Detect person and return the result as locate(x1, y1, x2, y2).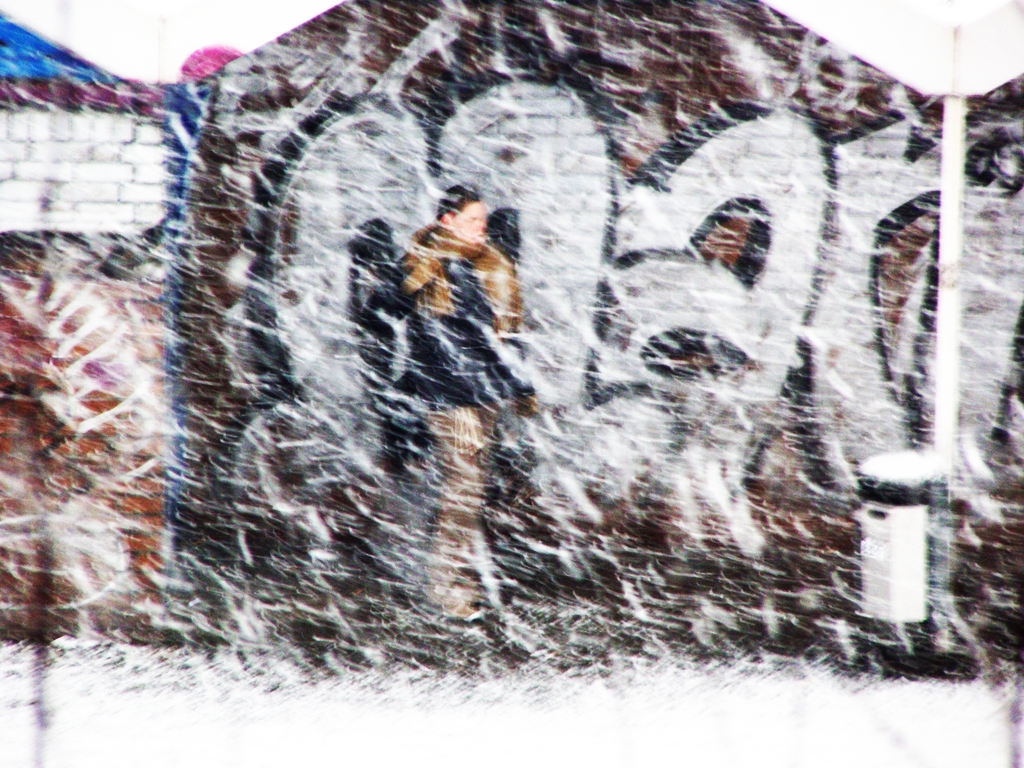
locate(367, 185, 537, 630).
